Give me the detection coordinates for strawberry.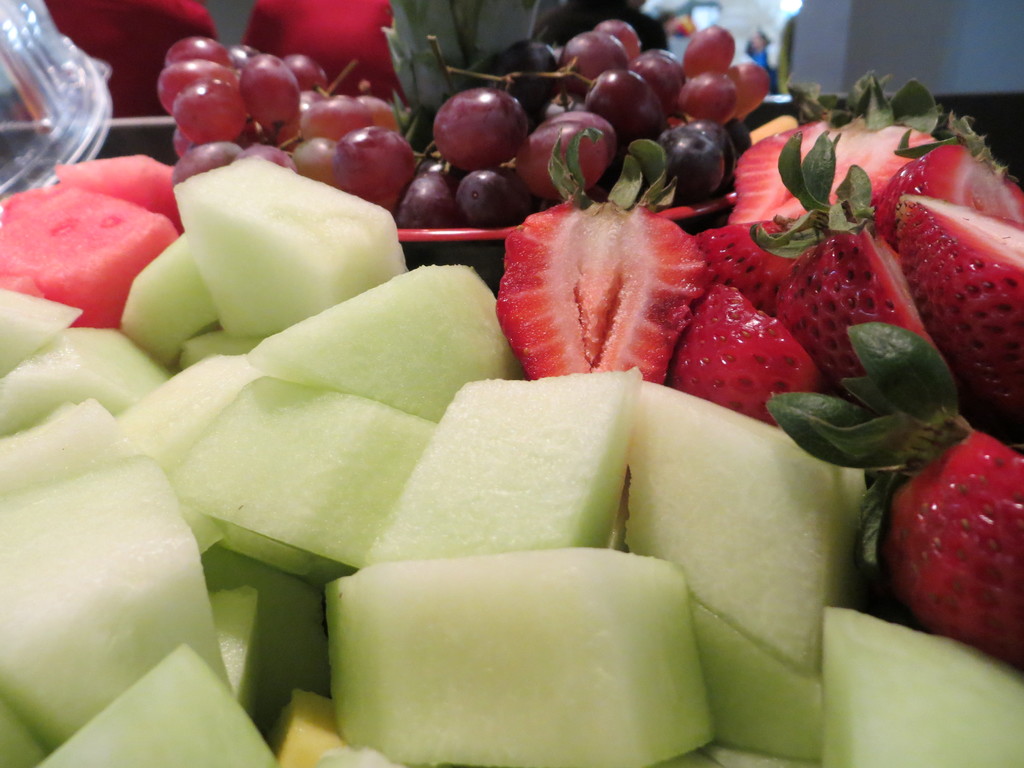
x1=719 y1=74 x2=947 y2=228.
